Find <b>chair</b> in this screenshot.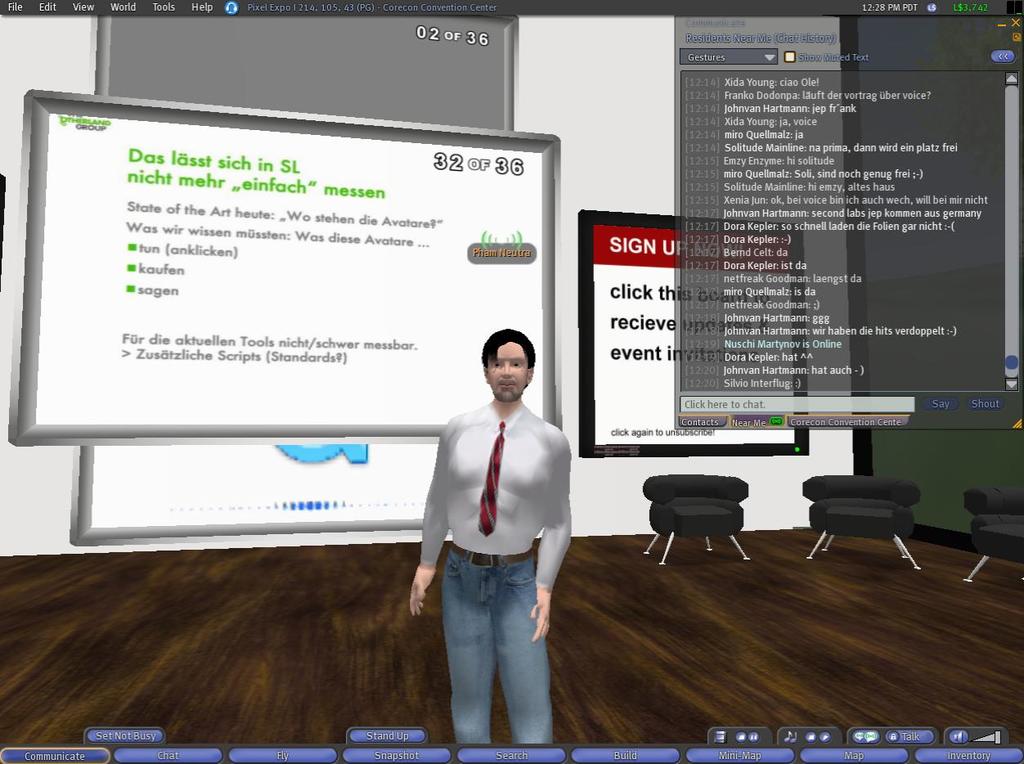
The bounding box for <b>chair</b> is {"x1": 962, "y1": 484, "x2": 1023, "y2": 584}.
